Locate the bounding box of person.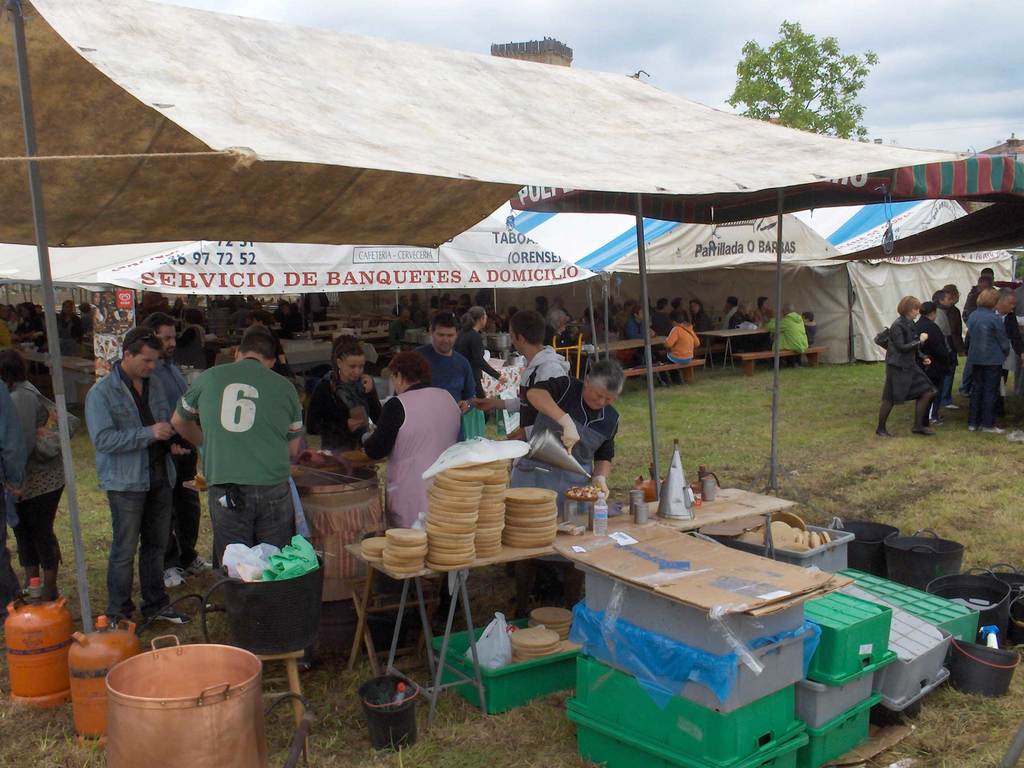
Bounding box: BBox(76, 314, 174, 653).
